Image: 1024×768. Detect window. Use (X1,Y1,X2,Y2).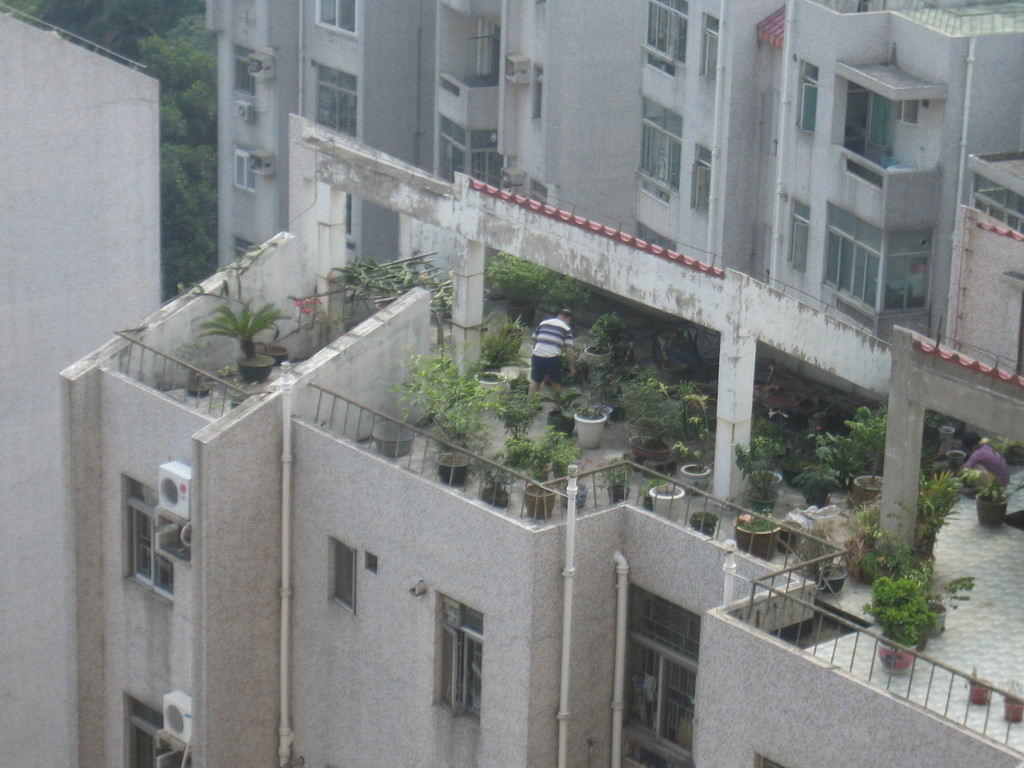
(793,61,820,125).
